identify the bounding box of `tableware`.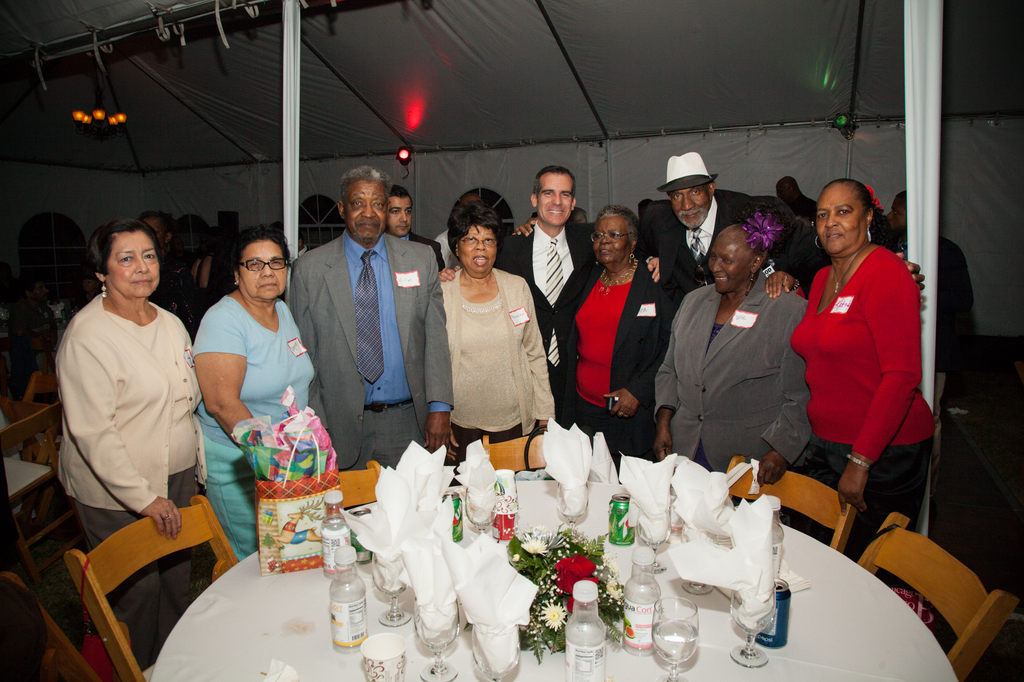
[left=371, top=551, right=411, bottom=632].
